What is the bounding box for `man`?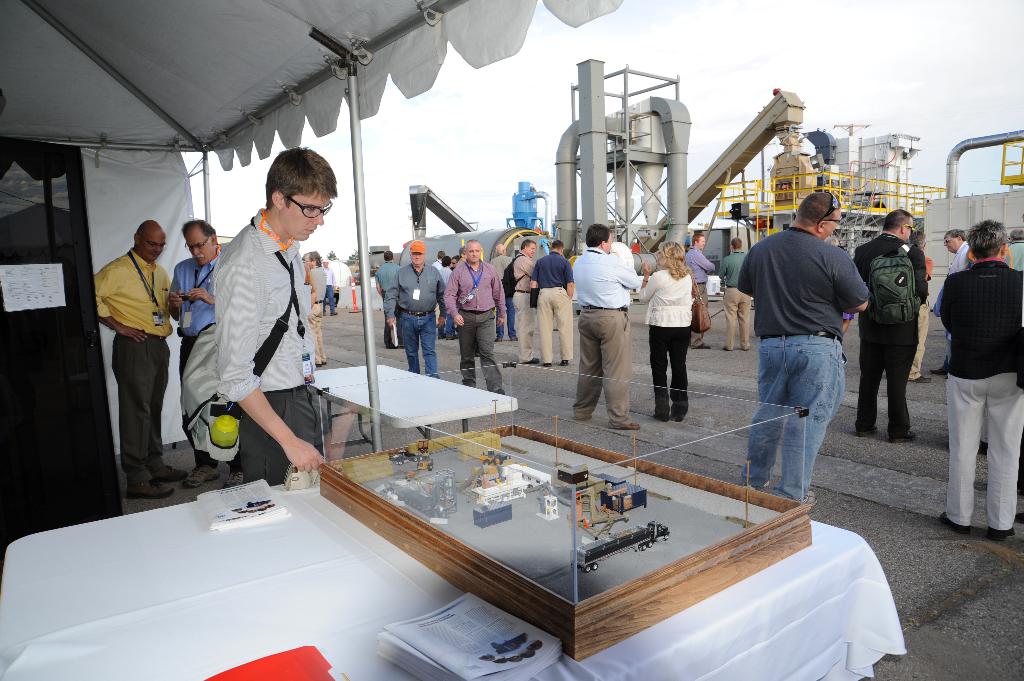
511/242/538/360.
